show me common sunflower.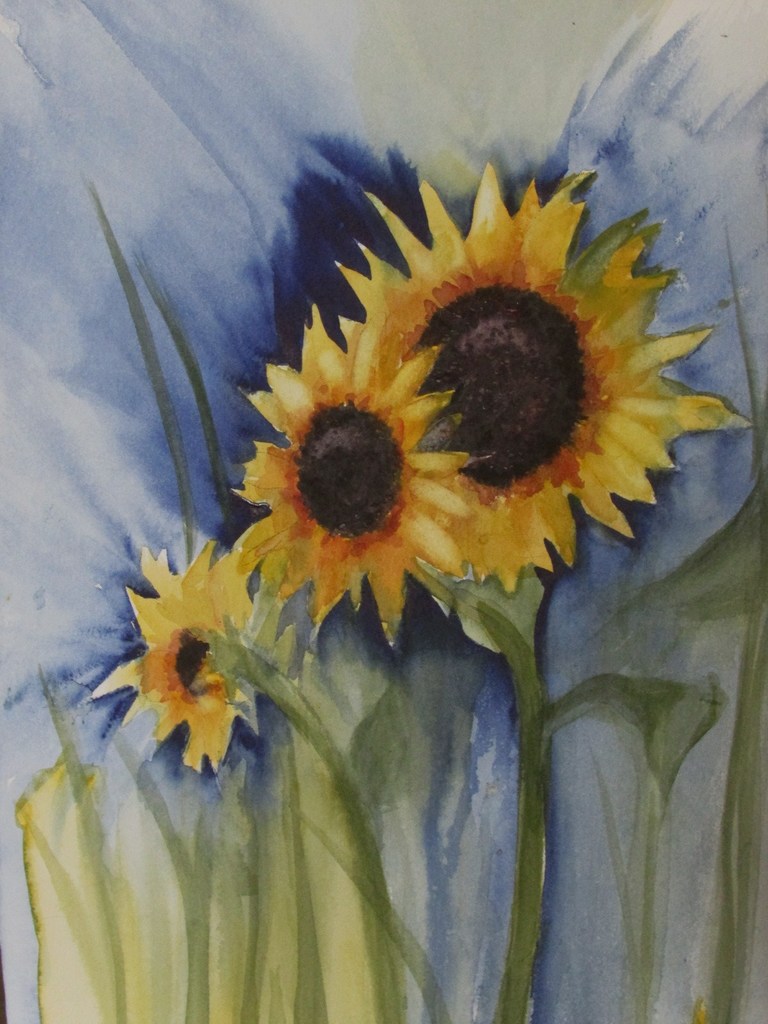
common sunflower is here: crop(231, 316, 425, 640).
